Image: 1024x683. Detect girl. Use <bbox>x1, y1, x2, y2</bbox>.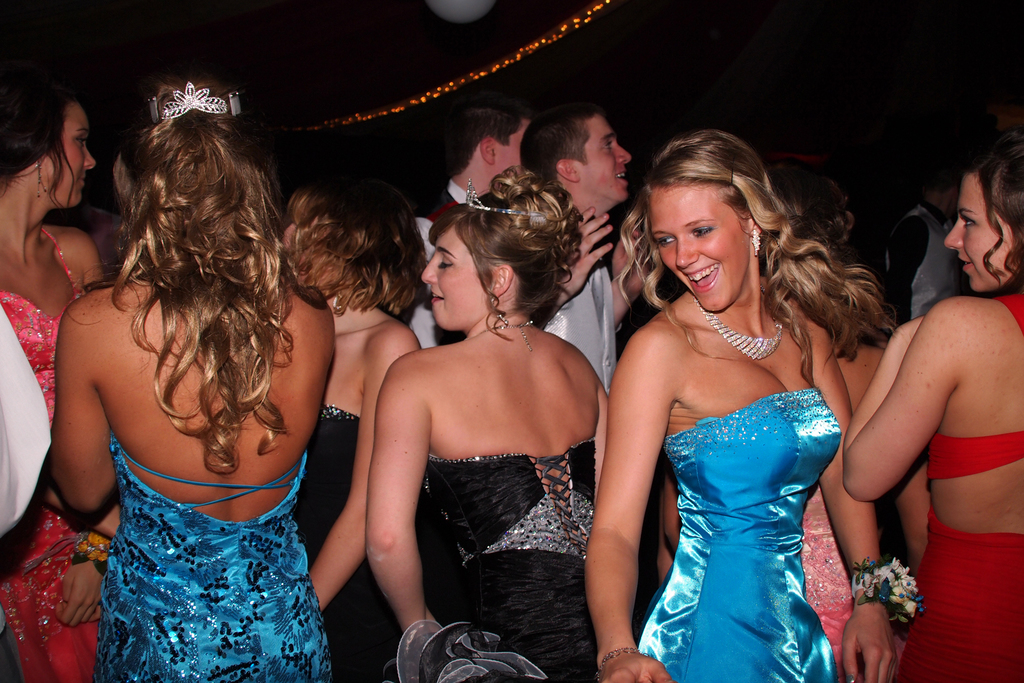
<bbox>365, 167, 607, 682</bbox>.
